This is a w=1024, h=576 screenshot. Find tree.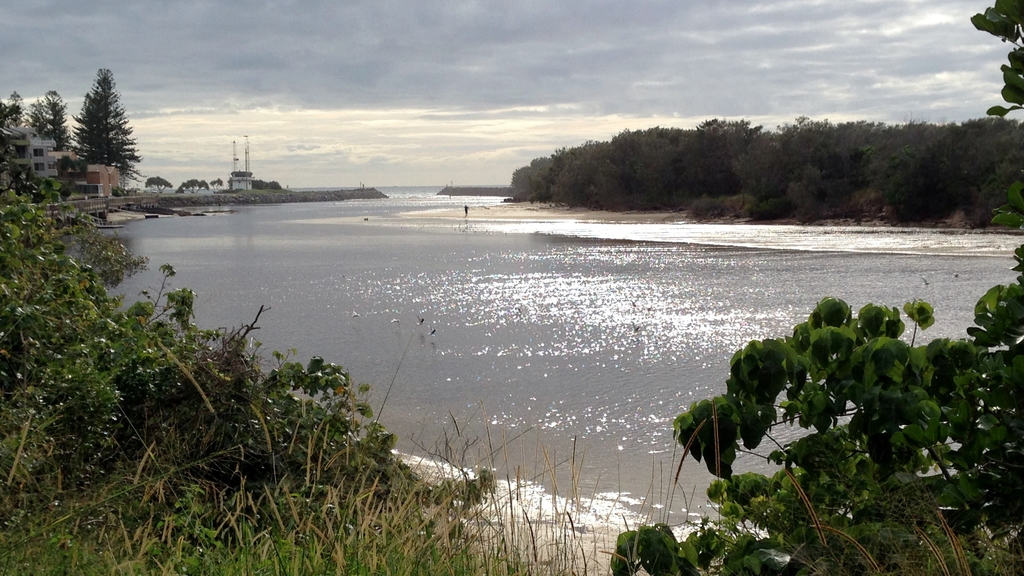
Bounding box: Rect(67, 57, 127, 182).
